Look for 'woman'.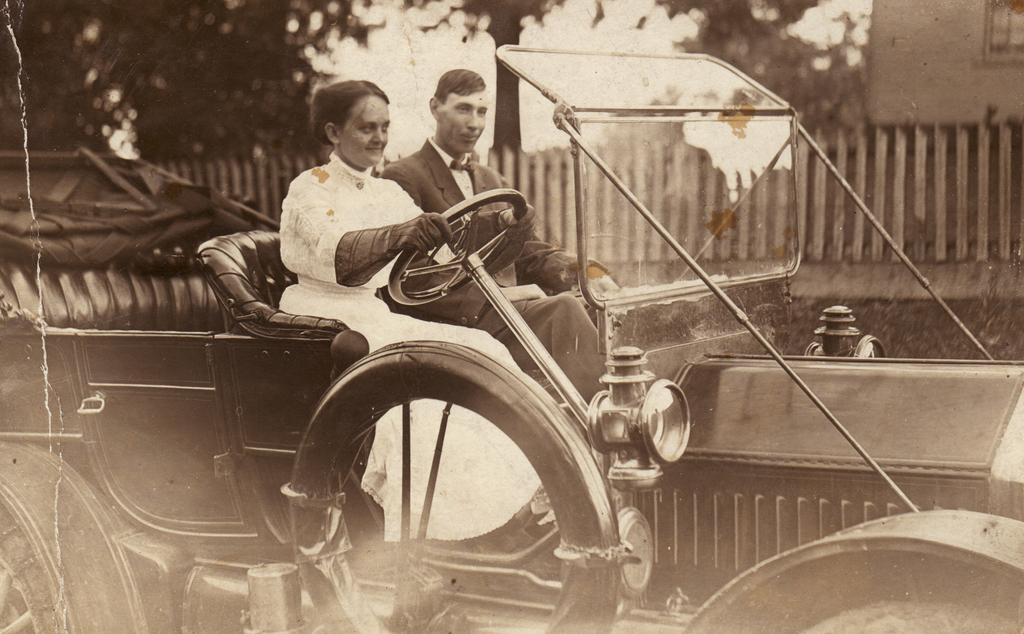
Found: bbox=[279, 74, 547, 556].
